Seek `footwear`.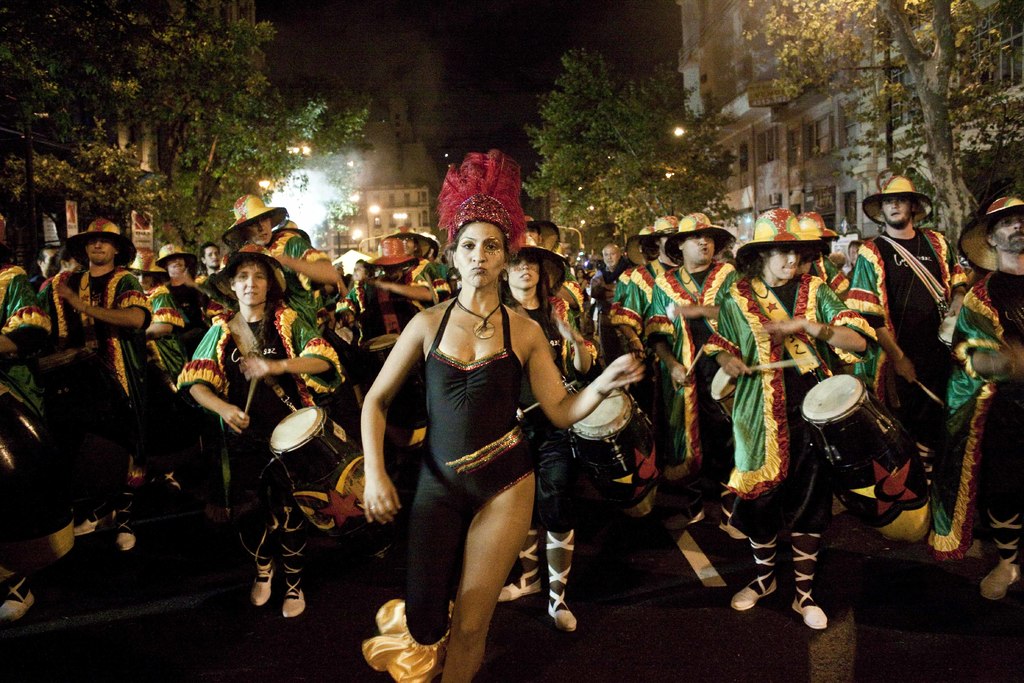
282/539/306/616.
